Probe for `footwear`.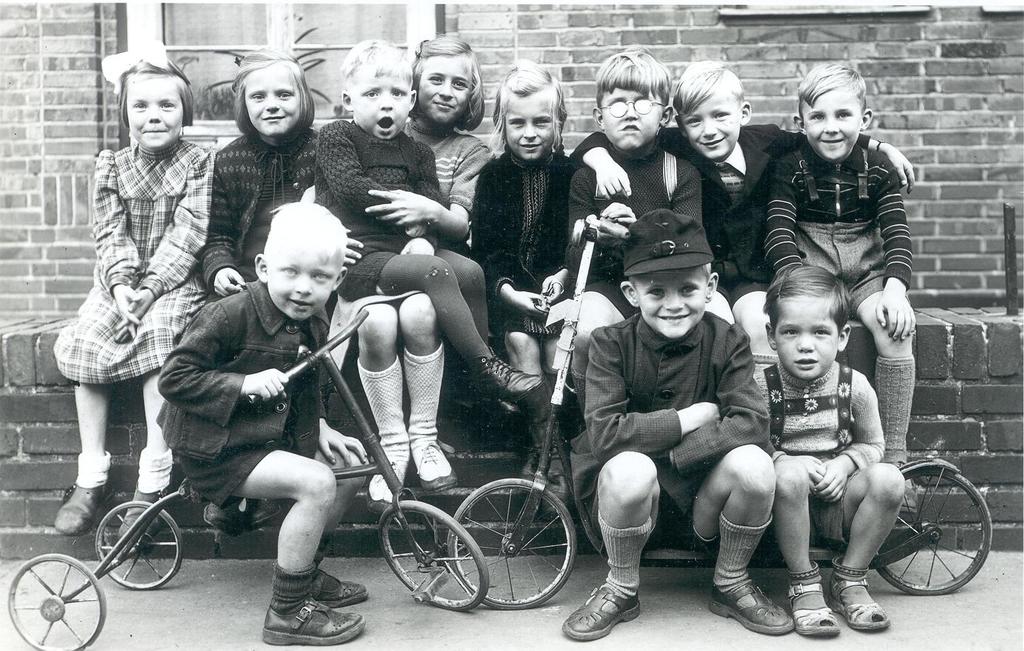
Probe result: 263 595 365 645.
